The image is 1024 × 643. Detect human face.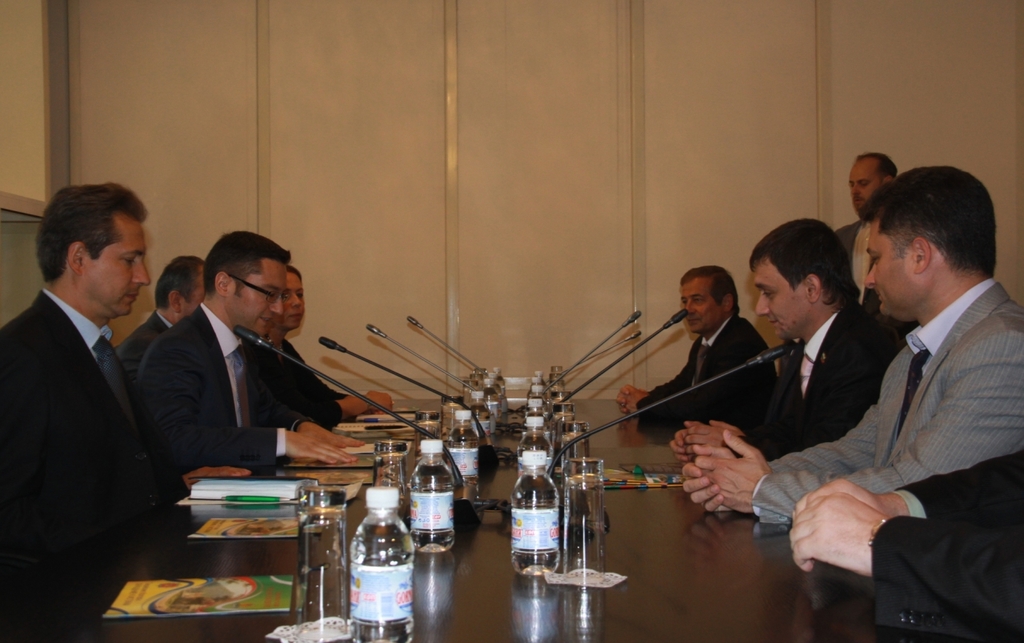
Detection: [x1=84, y1=226, x2=150, y2=315].
